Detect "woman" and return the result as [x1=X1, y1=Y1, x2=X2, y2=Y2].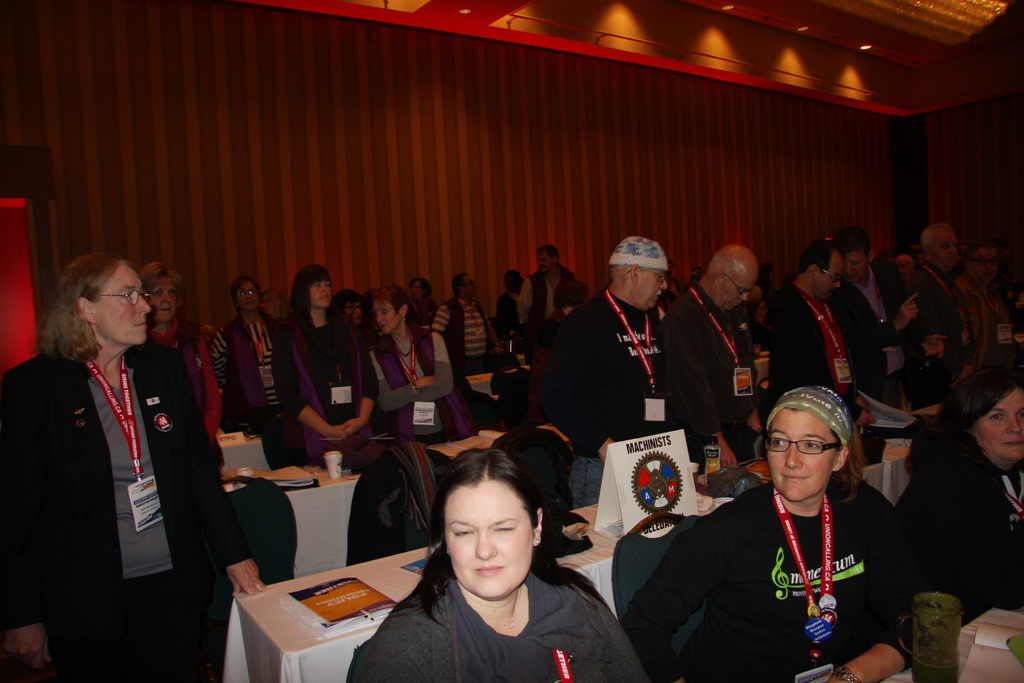
[x1=364, y1=281, x2=474, y2=448].
